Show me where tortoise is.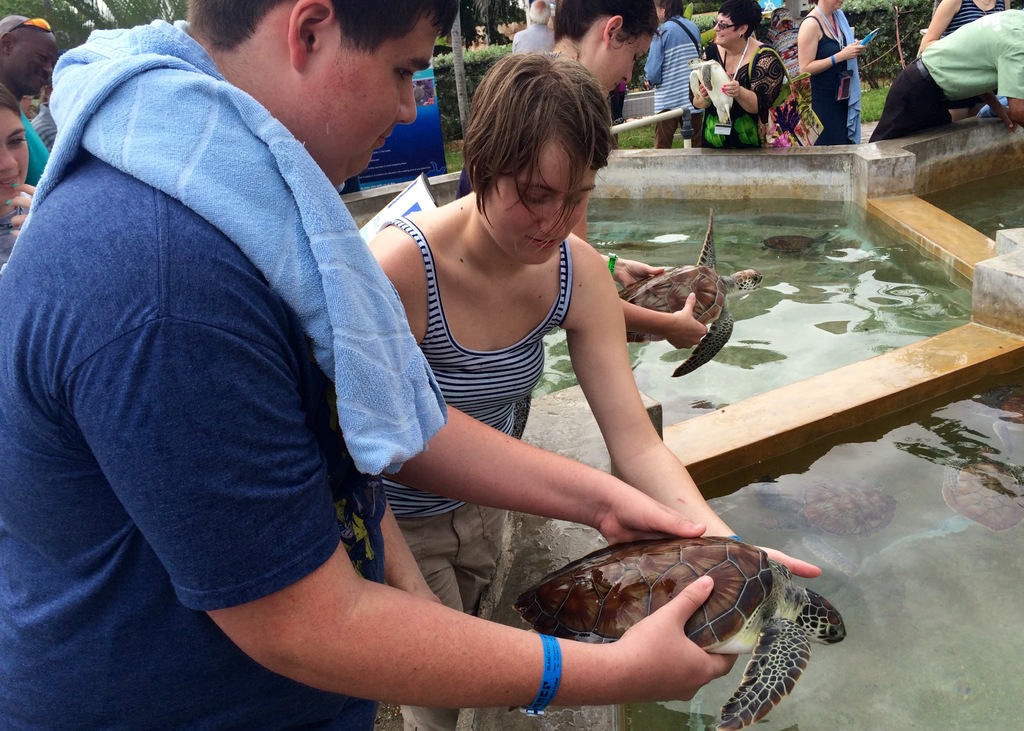
tortoise is at (940,446,1023,532).
